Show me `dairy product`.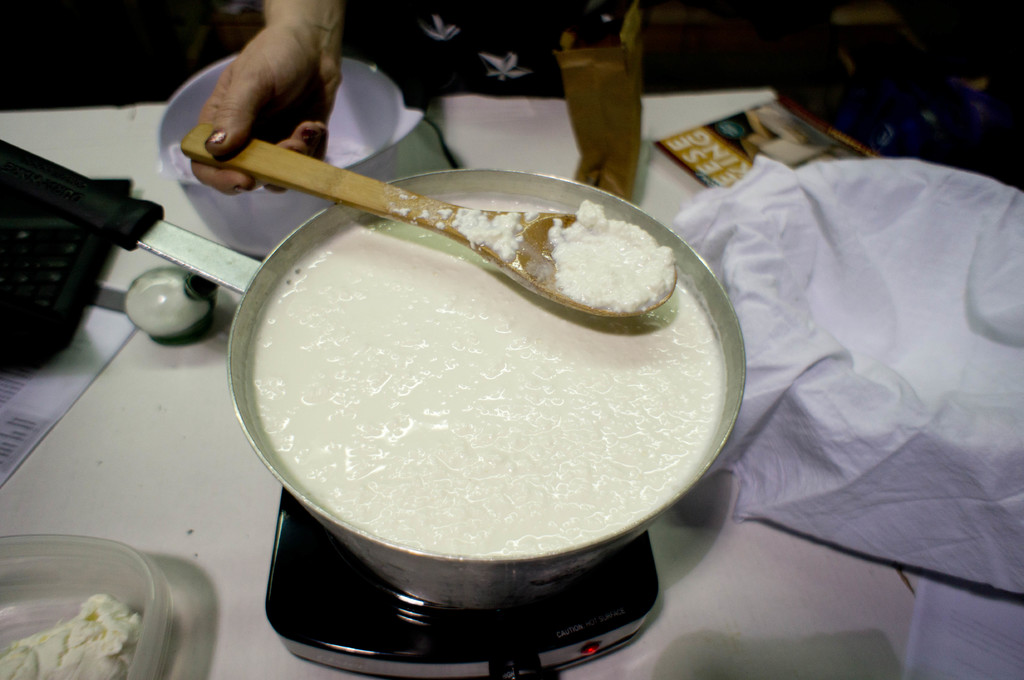
`dairy product` is here: {"x1": 4, "y1": 597, "x2": 158, "y2": 679}.
